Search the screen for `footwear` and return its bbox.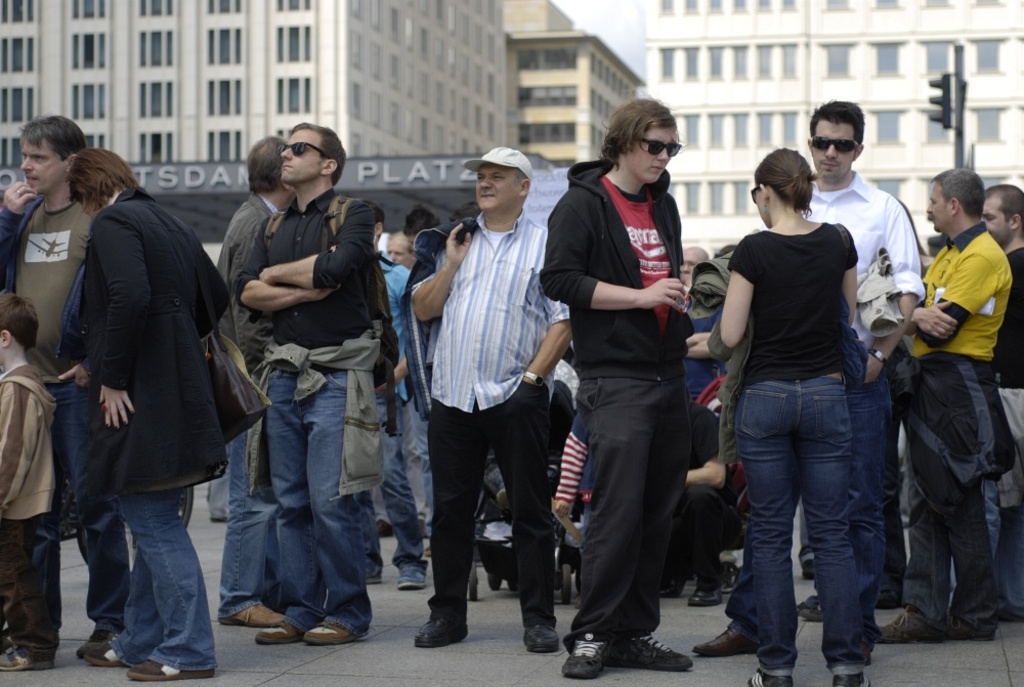
Found: locate(362, 570, 382, 586).
